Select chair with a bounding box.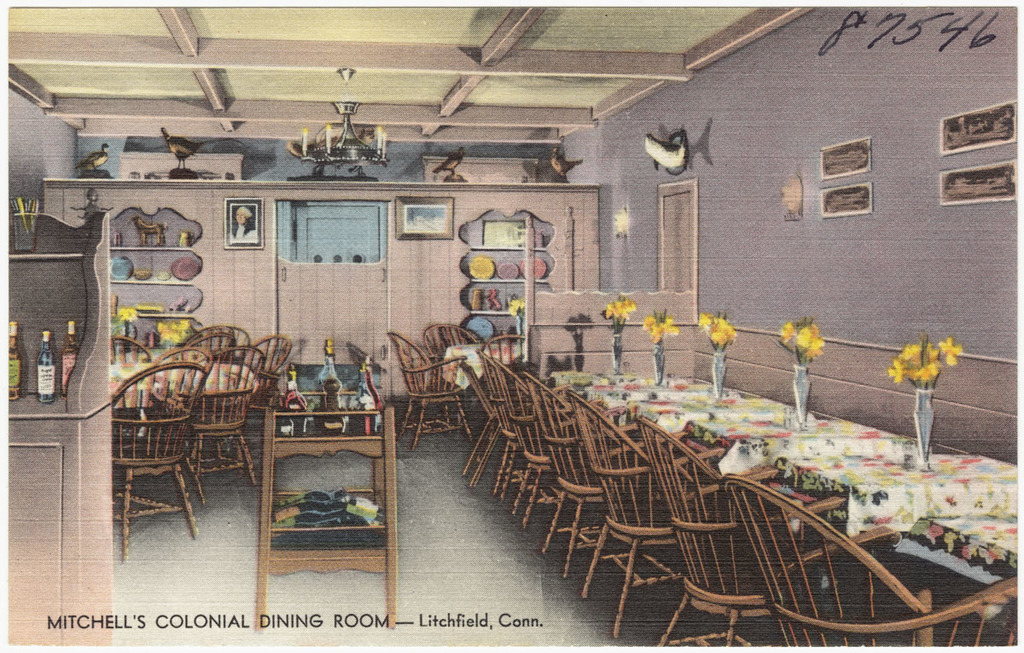
BBox(727, 476, 1023, 652).
